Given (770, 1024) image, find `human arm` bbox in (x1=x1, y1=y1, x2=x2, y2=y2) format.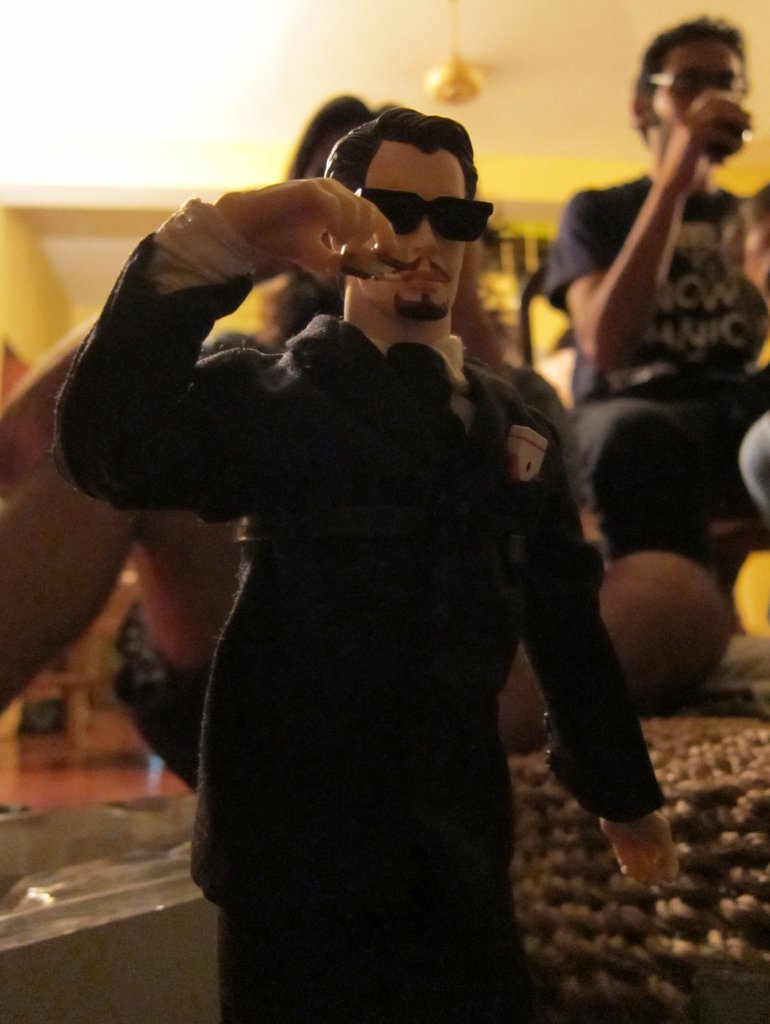
(x1=577, y1=100, x2=744, y2=383).
